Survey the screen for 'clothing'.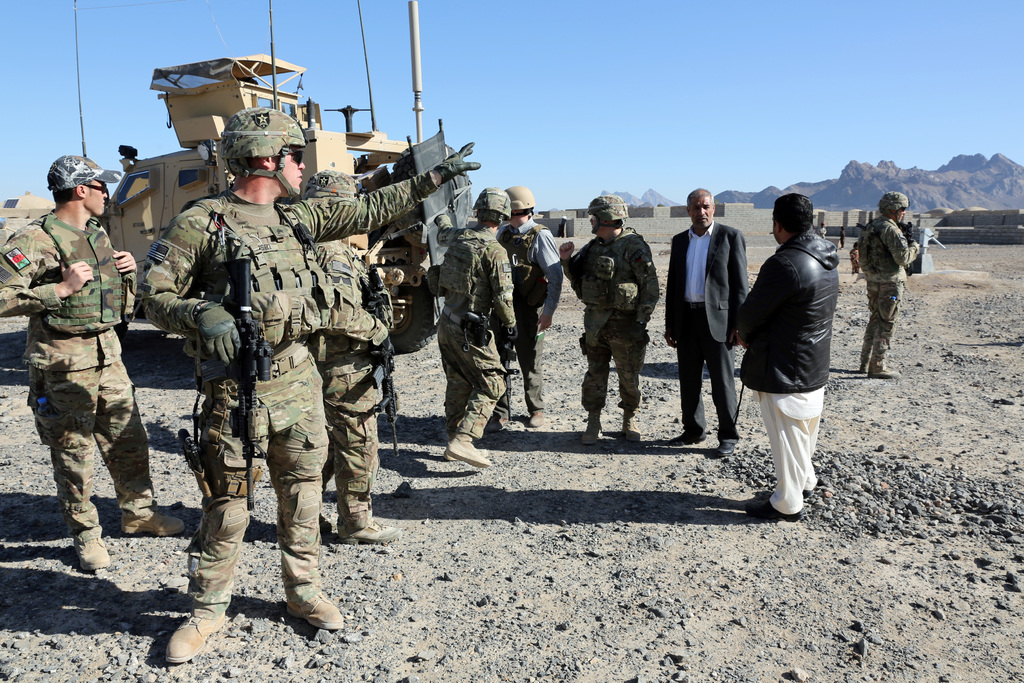
Survey found: bbox=[141, 171, 421, 605].
